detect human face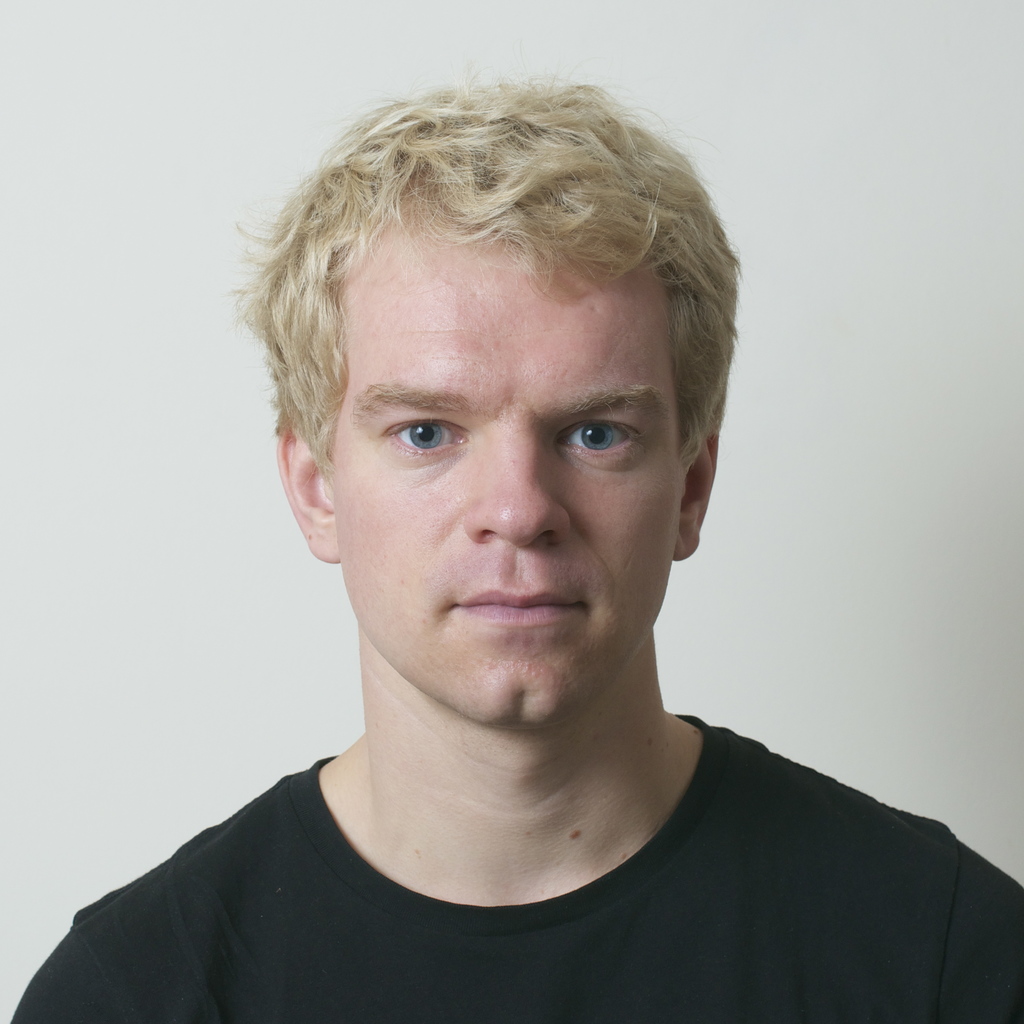
pyautogui.locateOnScreen(330, 245, 687, 726)
